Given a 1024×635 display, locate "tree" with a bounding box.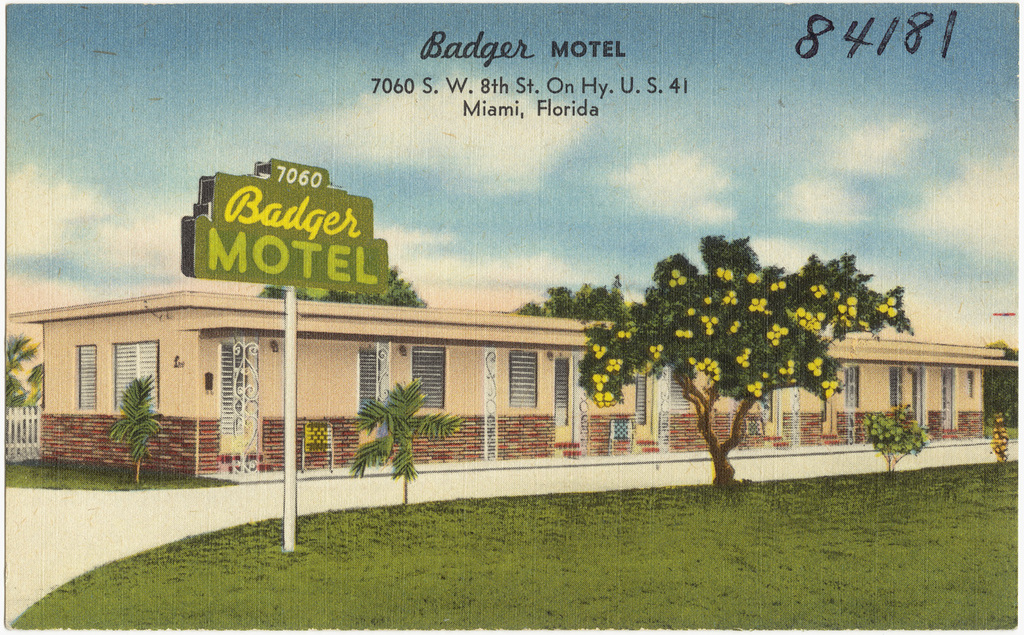
Located: (111, 373, 165, 487).
